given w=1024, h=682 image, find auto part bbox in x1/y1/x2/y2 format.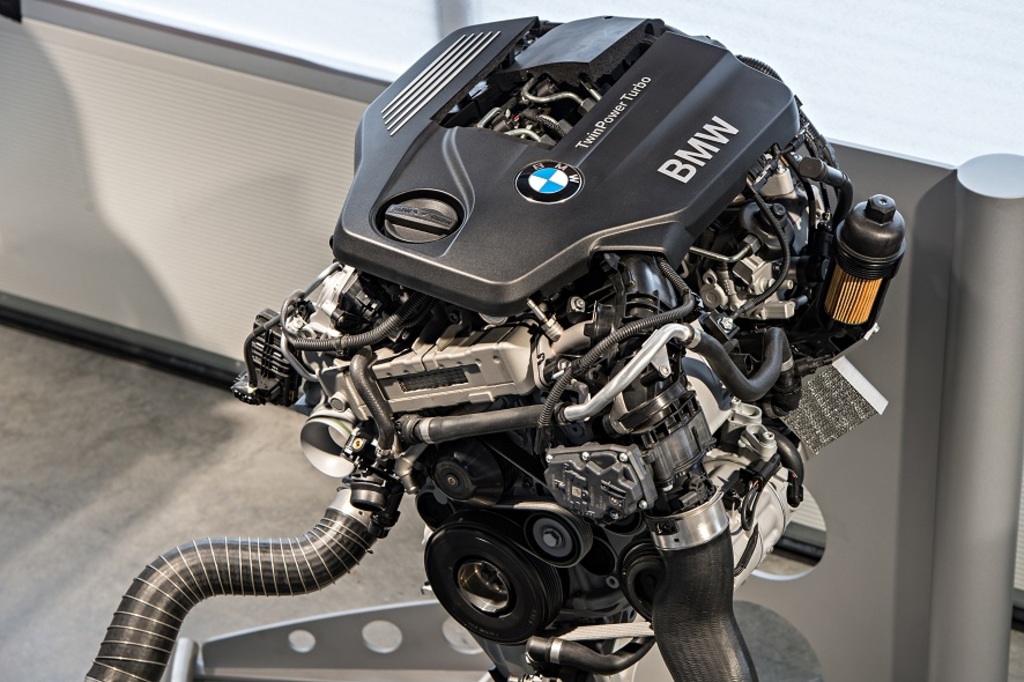
84/12/914/681.
